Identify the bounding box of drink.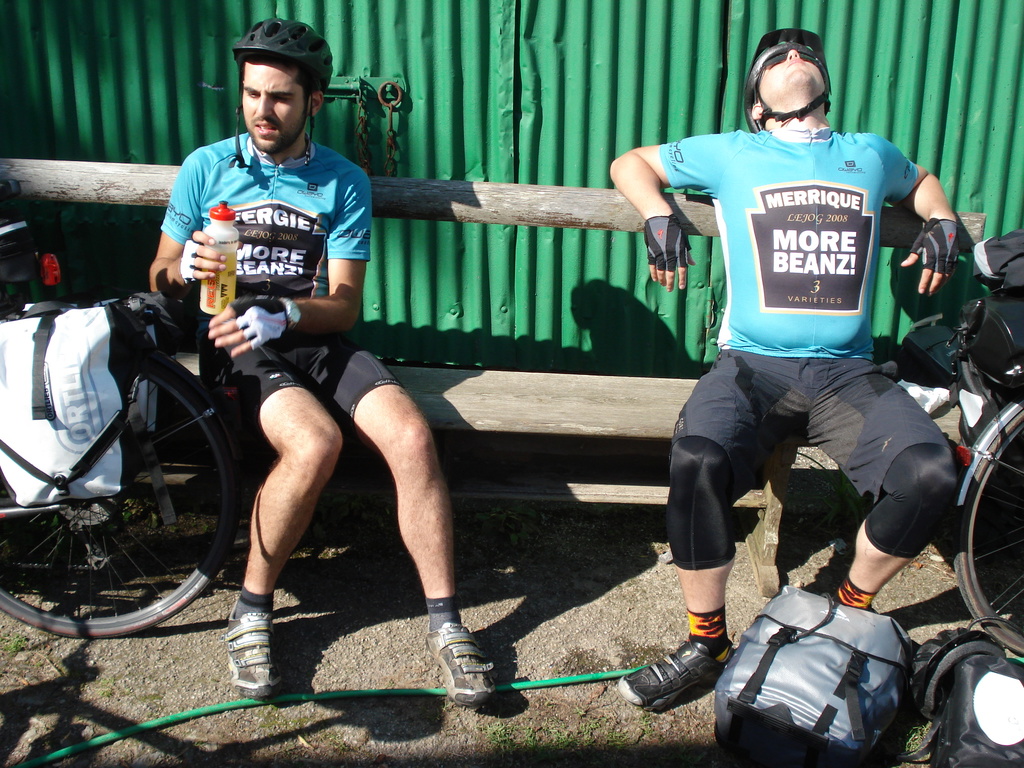
196, 249, 239, 315.
